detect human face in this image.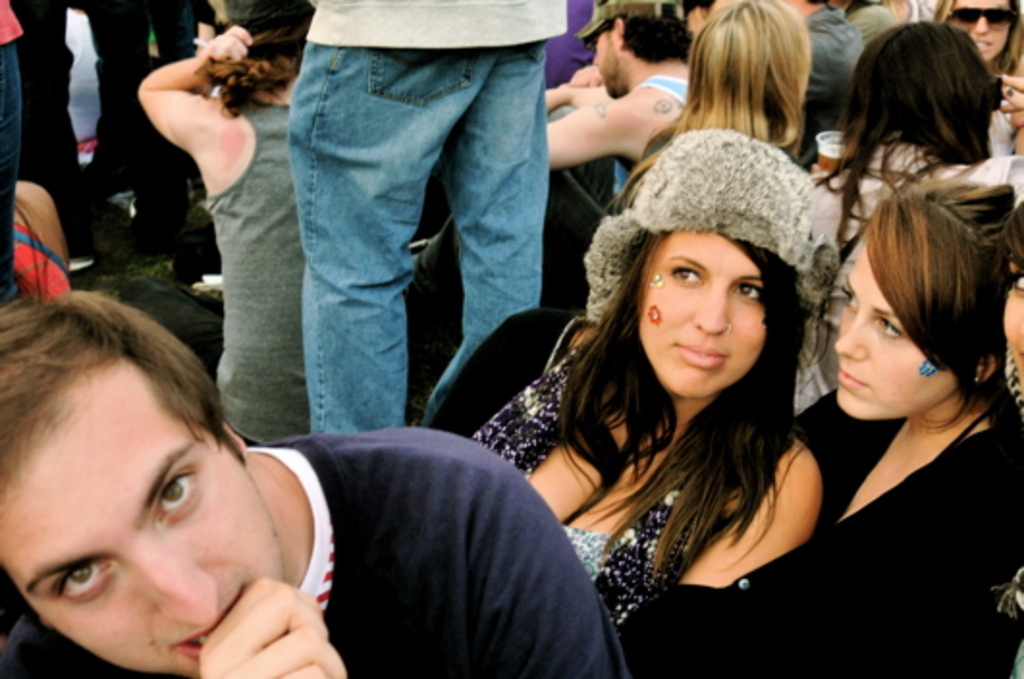
Detection: 833,253,945,424.
